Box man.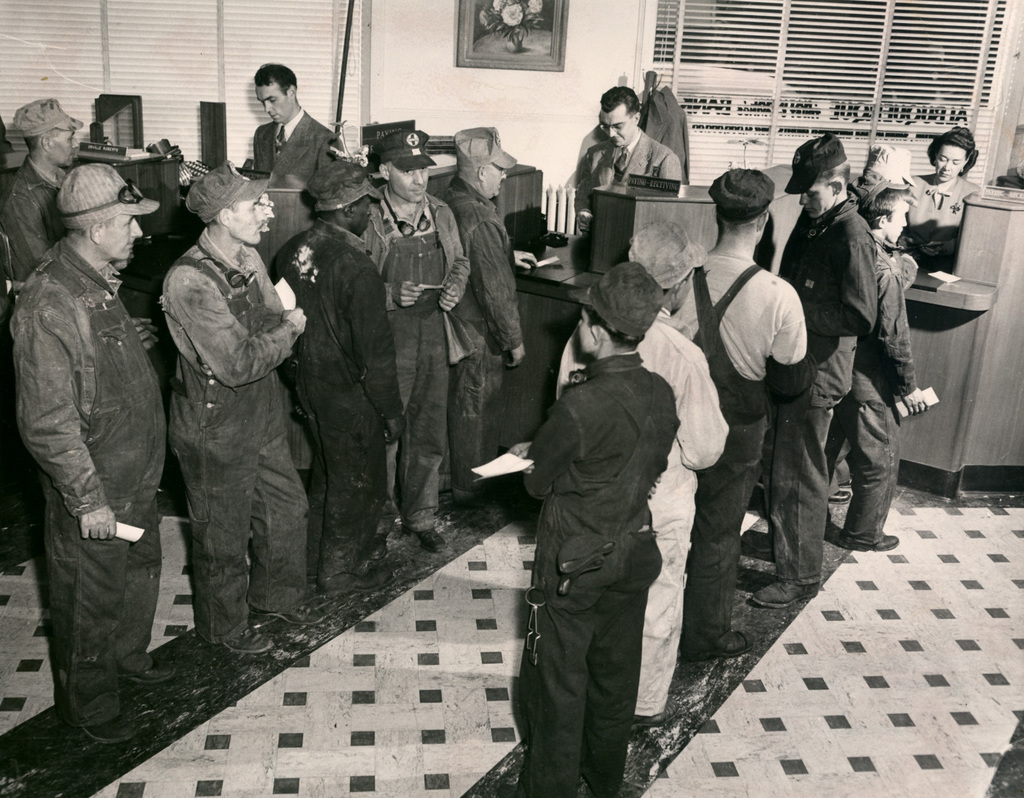
detection(21, 108, 182, 770).
